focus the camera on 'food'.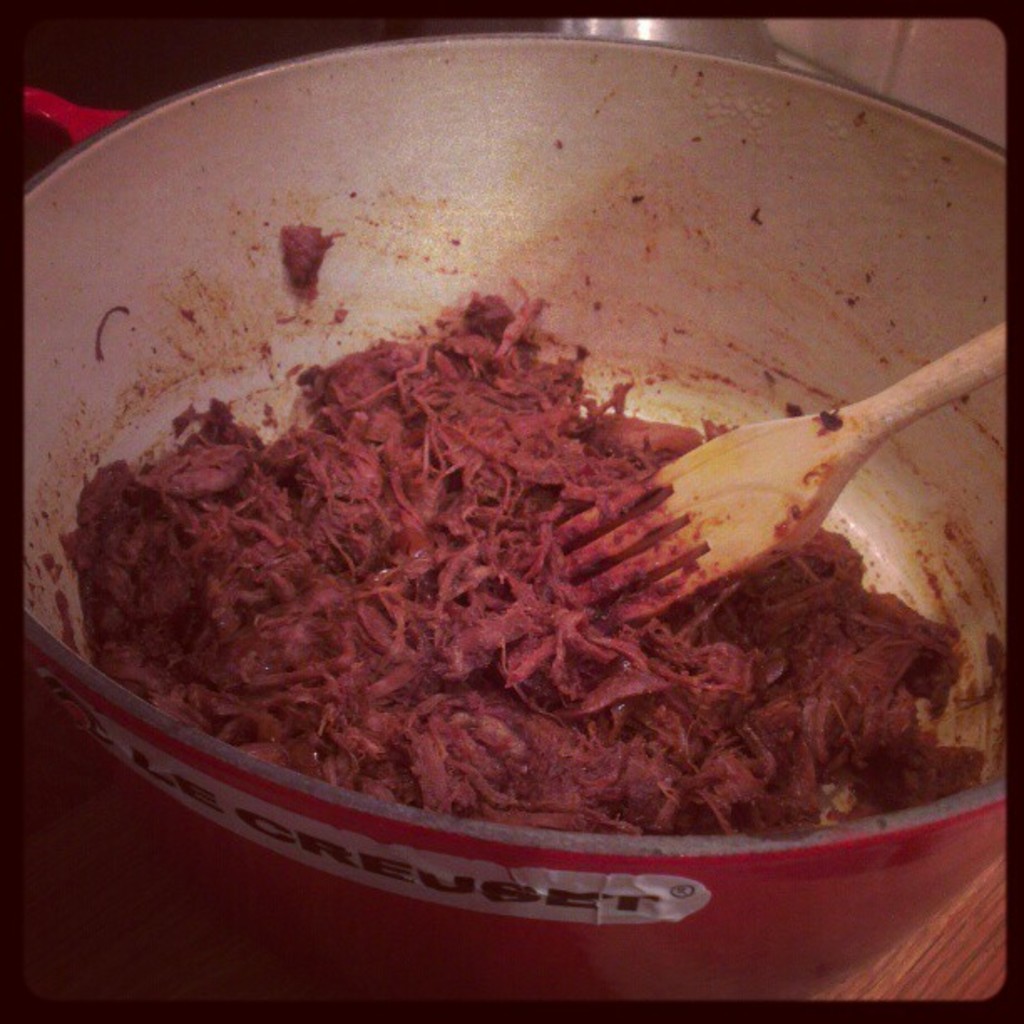
Focus region: 59/223/994/833.
